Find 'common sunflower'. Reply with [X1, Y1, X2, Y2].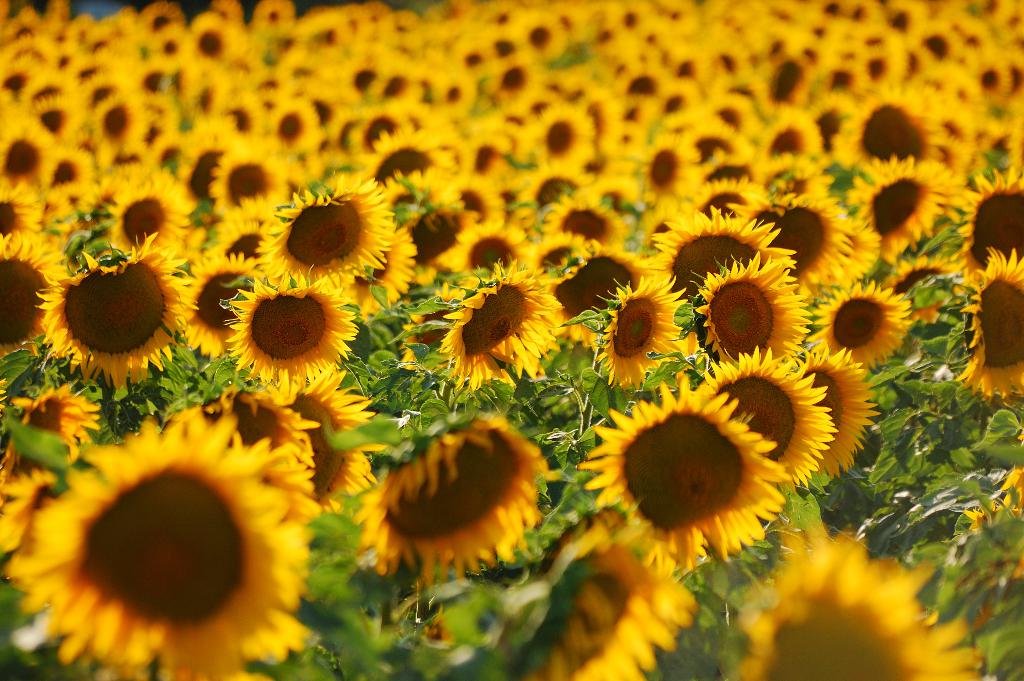
[805, 279, 915, 373].
